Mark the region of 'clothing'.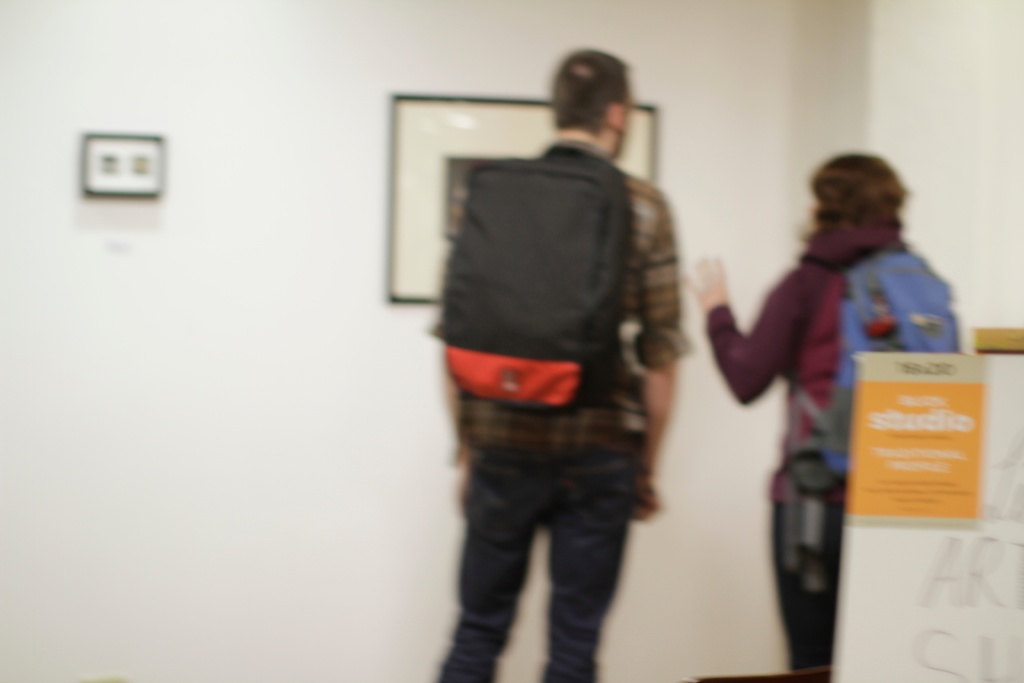
Region: {"left": 701, "top": 211, "right": 963, "bottom": 671}.
